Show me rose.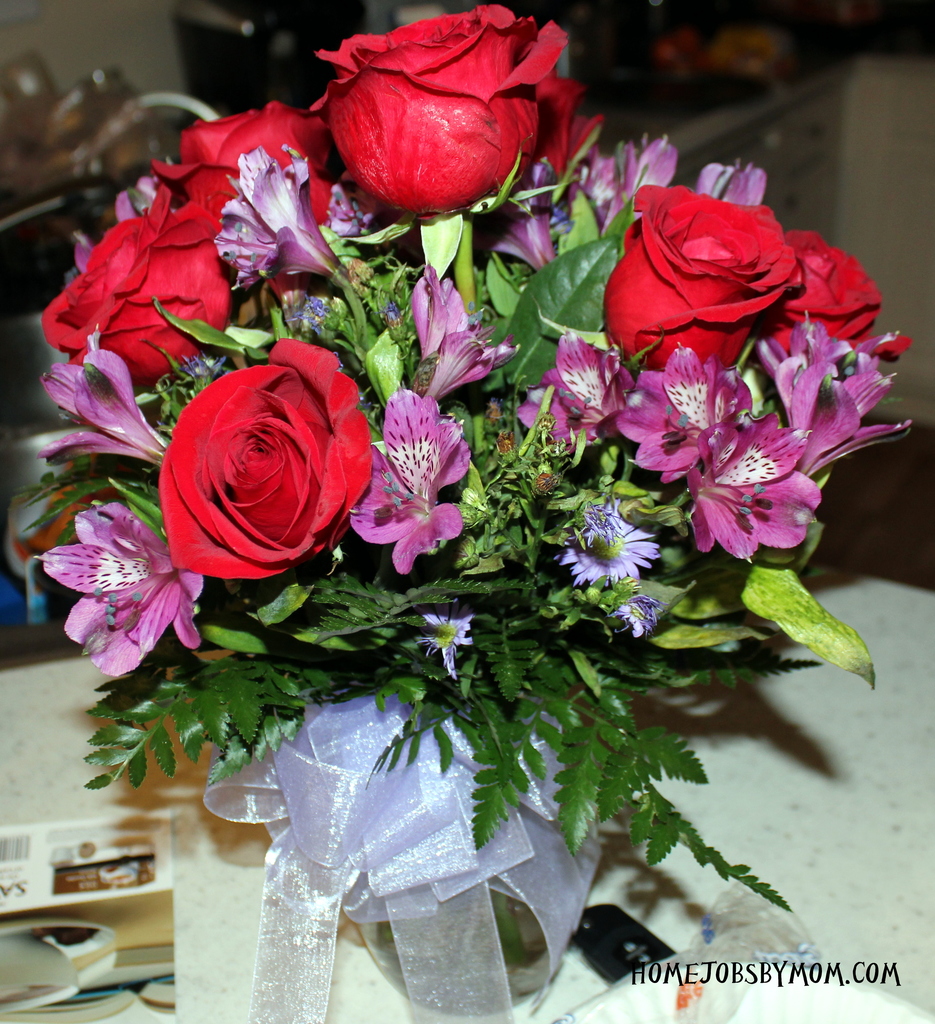
rose is here: 767 223 912 364.
